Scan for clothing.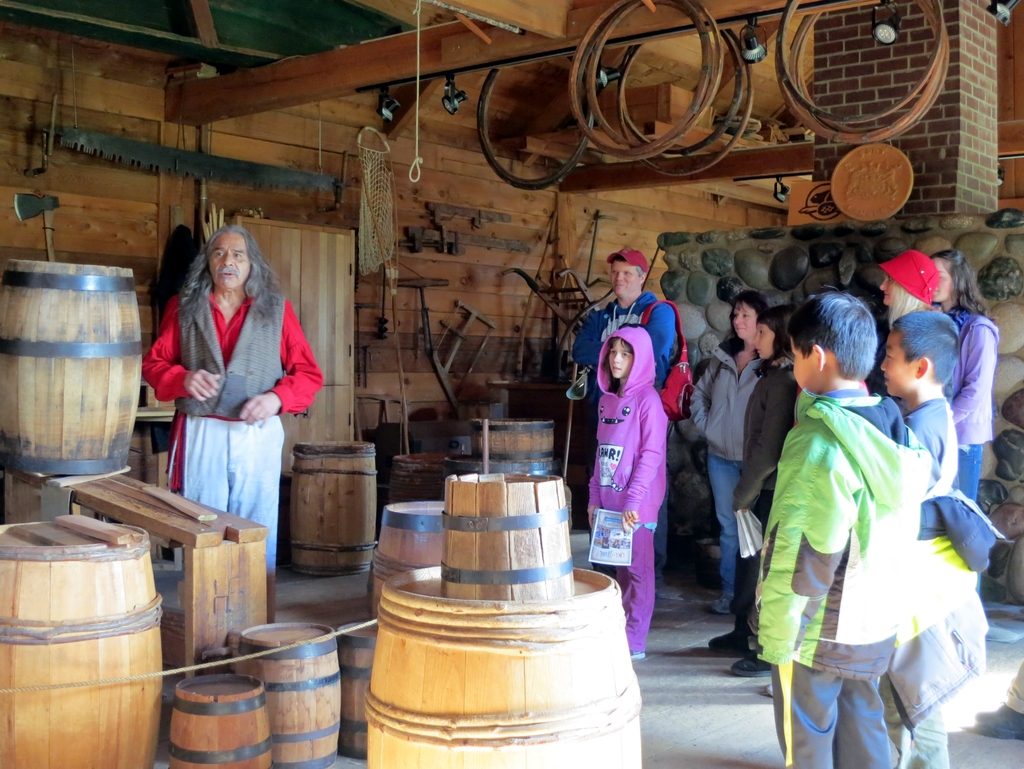
Scan result: detection(581, 321, 669, 652).
